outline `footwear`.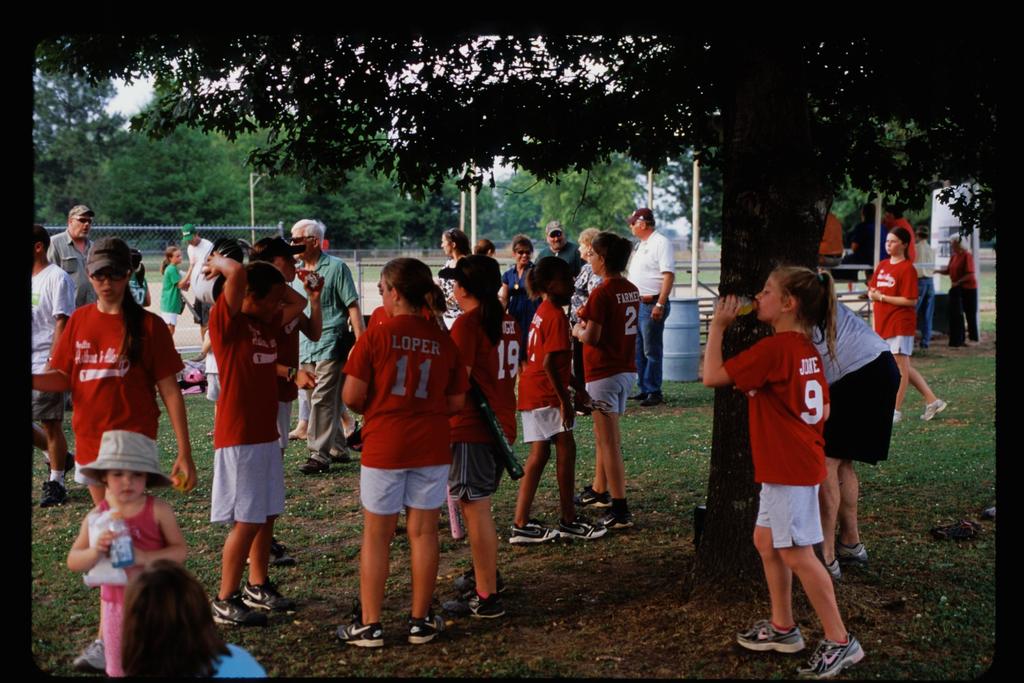
Outline: select_region(243, 574, 292, 612).
